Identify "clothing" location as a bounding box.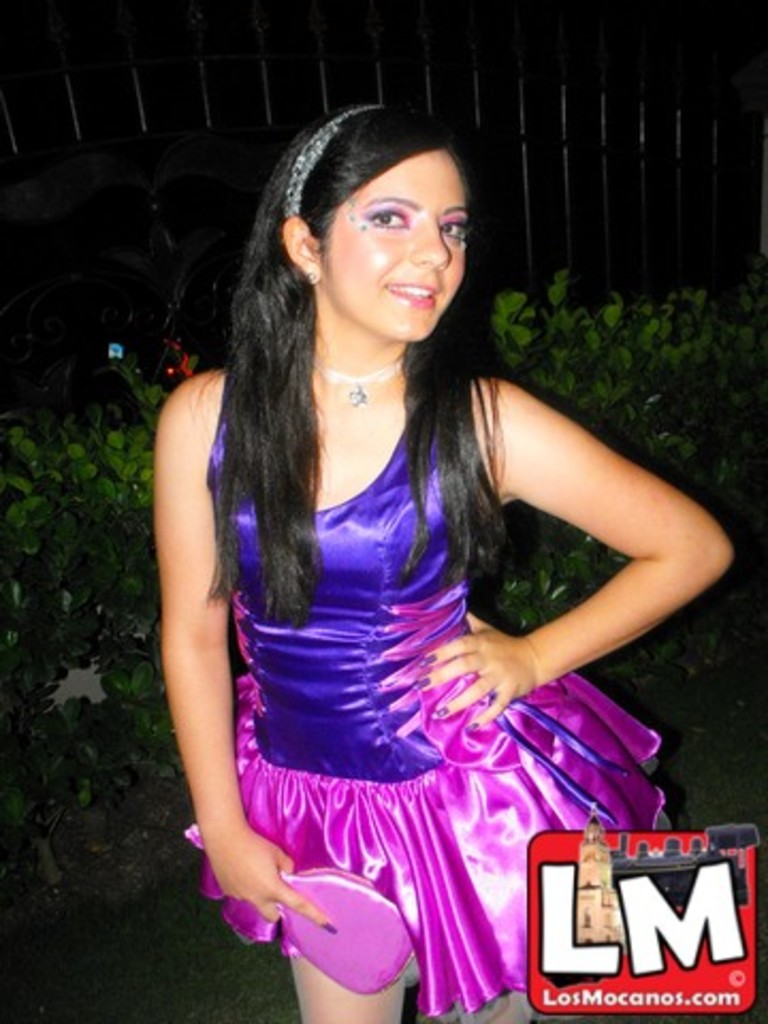
(192,382,619,954).
